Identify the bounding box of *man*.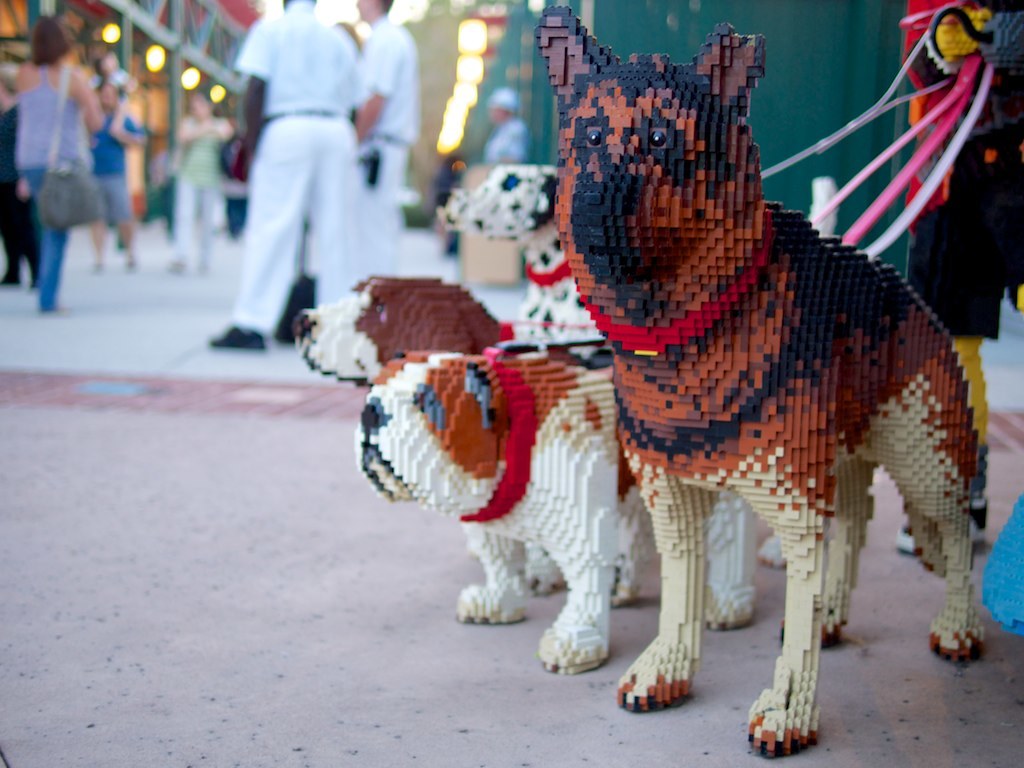
l=81, t=79, r=149, b=270.
